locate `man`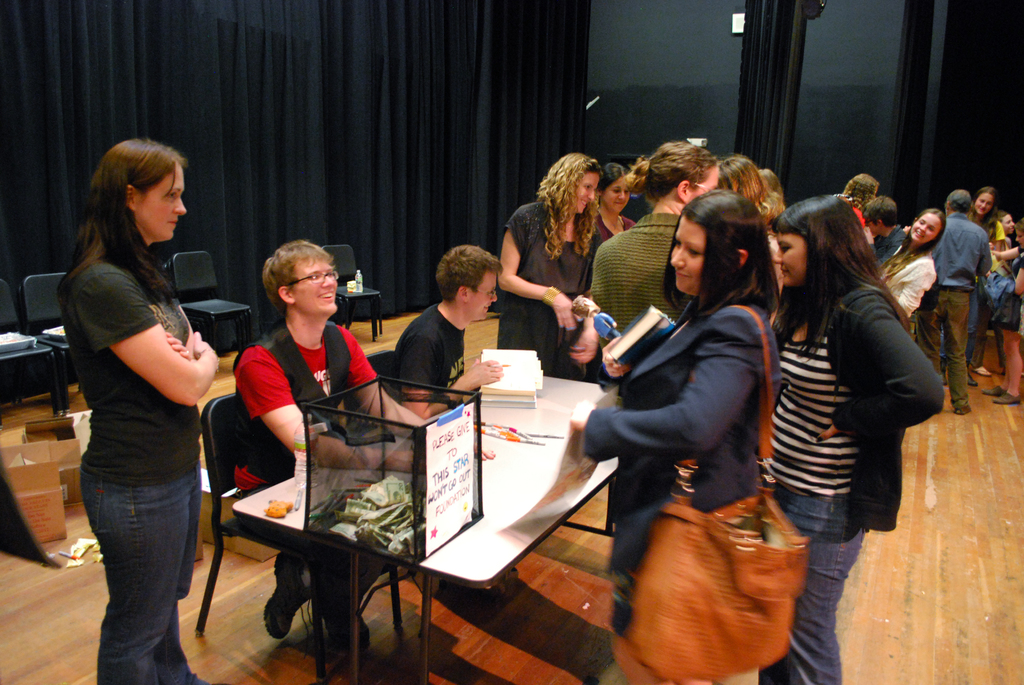
(x1=917, y1=190, x2=991, y2=414)
